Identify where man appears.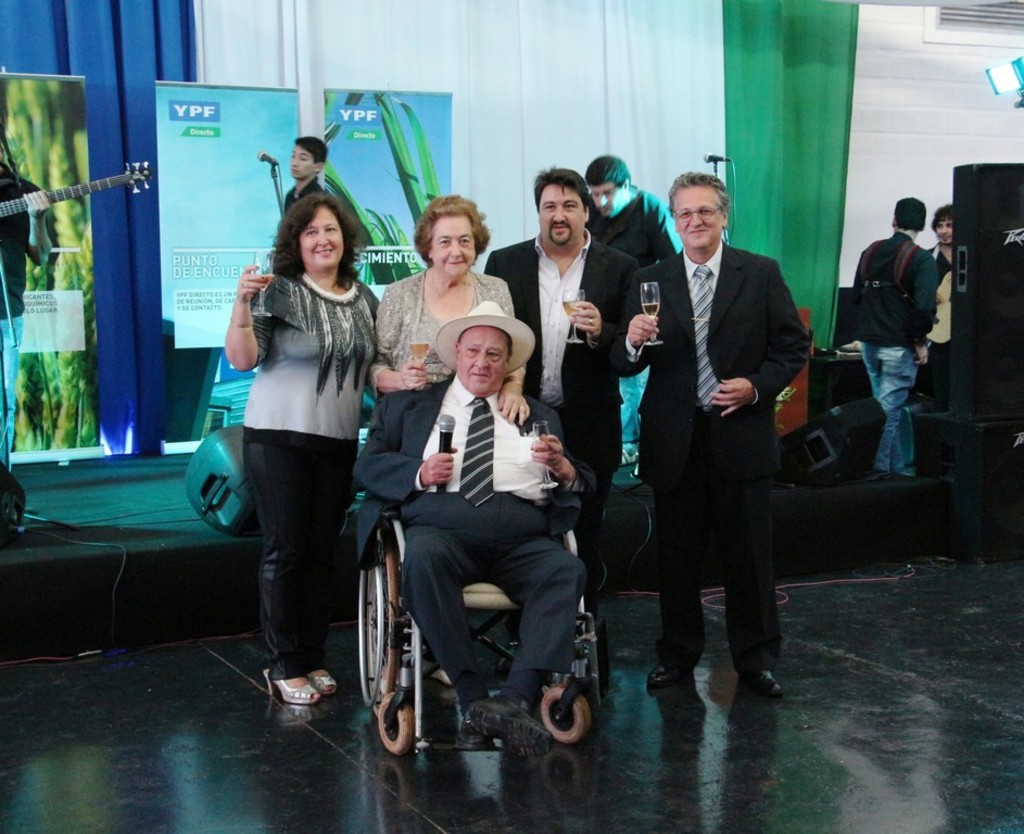
Appears at crop(363, 190, 528, 402).
